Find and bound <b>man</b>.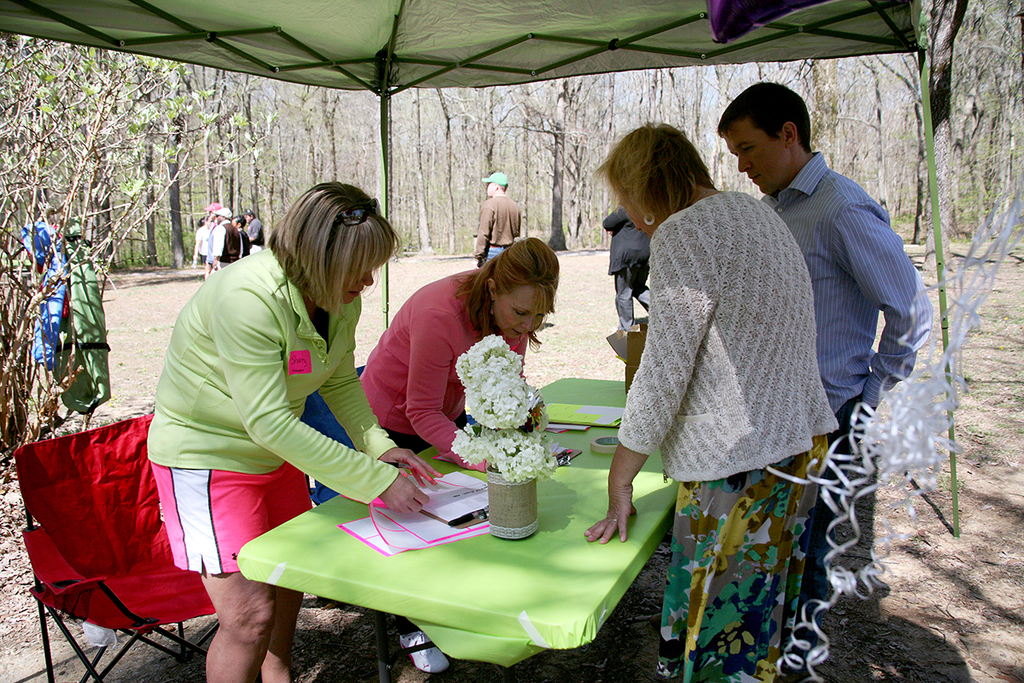
Bound: [x1=208, y1=207, x2=241, y2=276].
